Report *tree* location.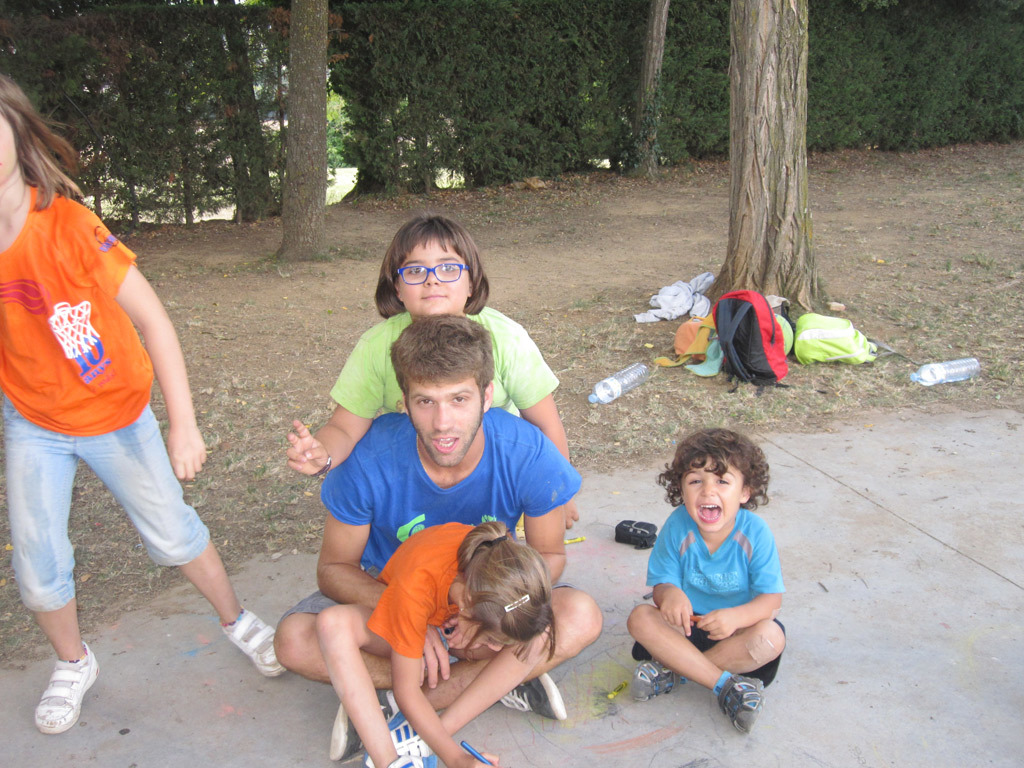
Report: <box>699,0,829,322</box>.
